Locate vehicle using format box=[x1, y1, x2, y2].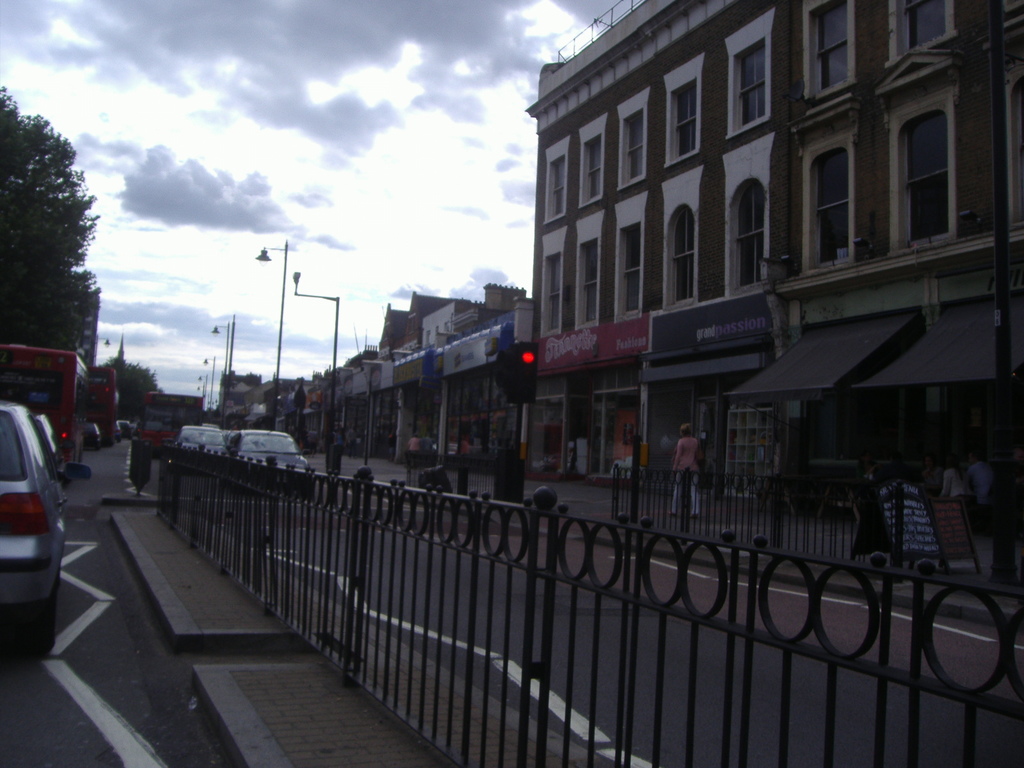
box=[138, 387, 202, 451].
